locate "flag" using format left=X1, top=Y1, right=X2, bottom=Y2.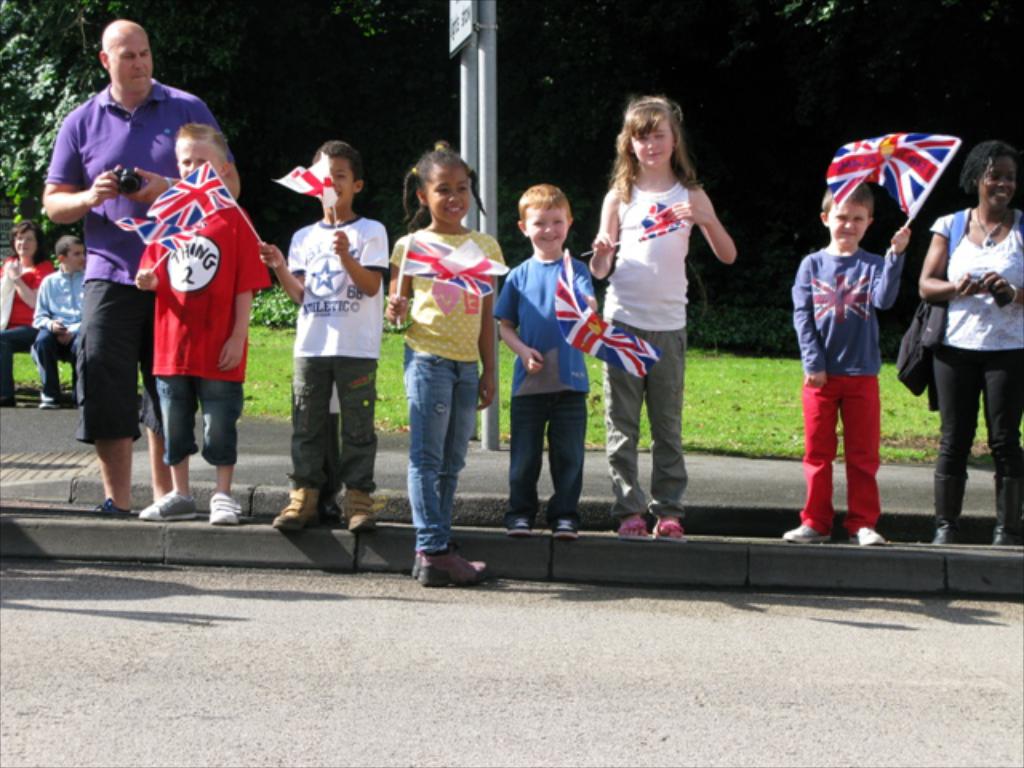
left=637, top=198, right=690, bottom=243.
